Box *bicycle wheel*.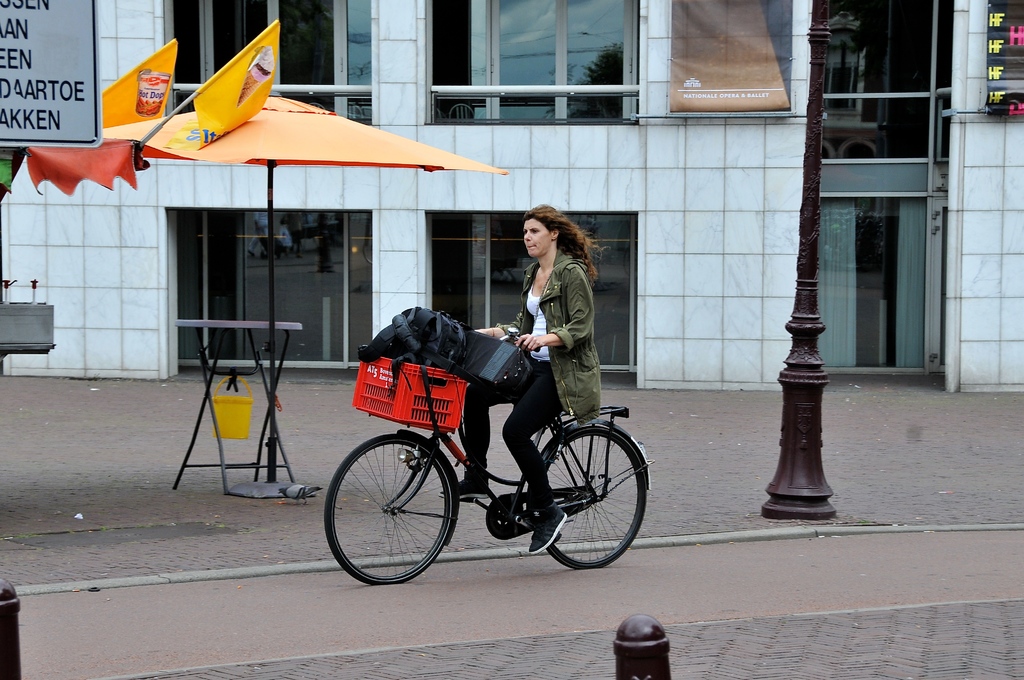
locate(524, 426, 649, 568).
